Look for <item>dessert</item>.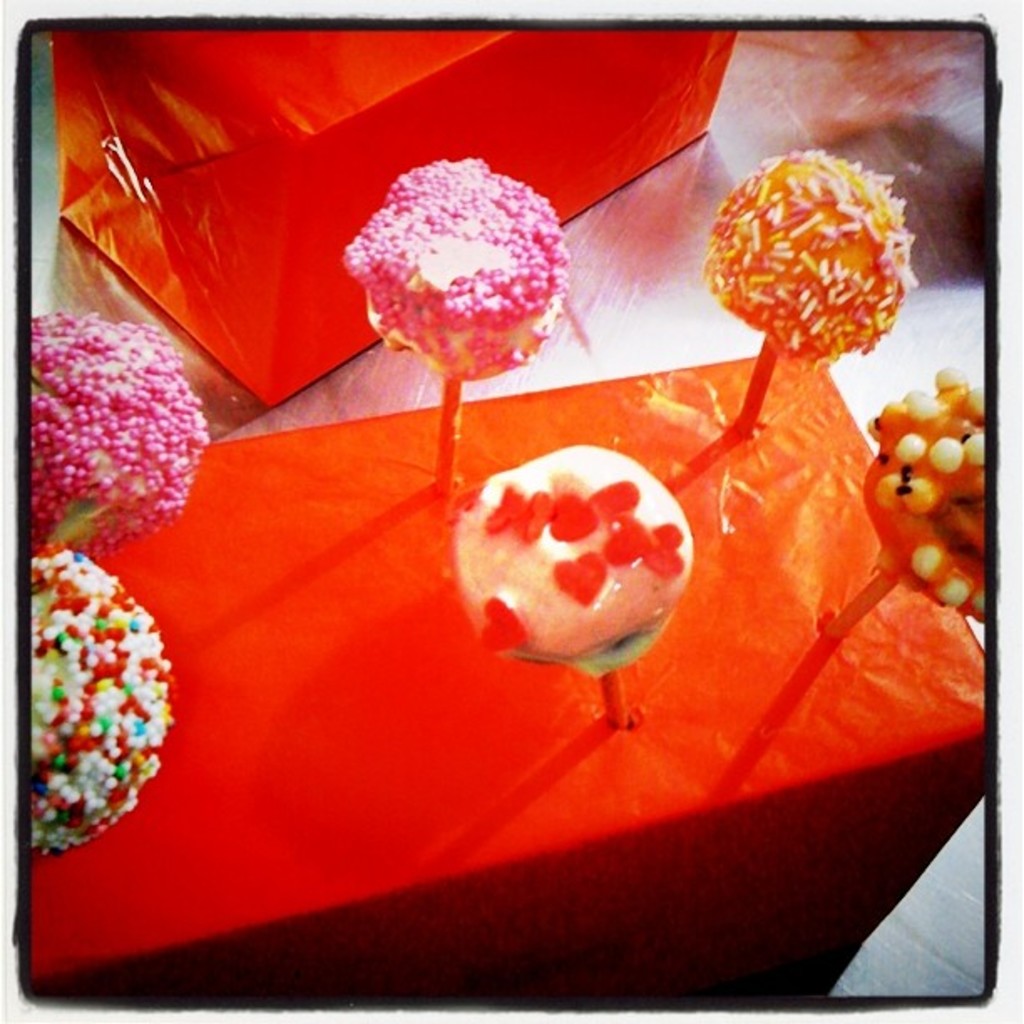
Found: bbox=(468, 433, 681, 674).
